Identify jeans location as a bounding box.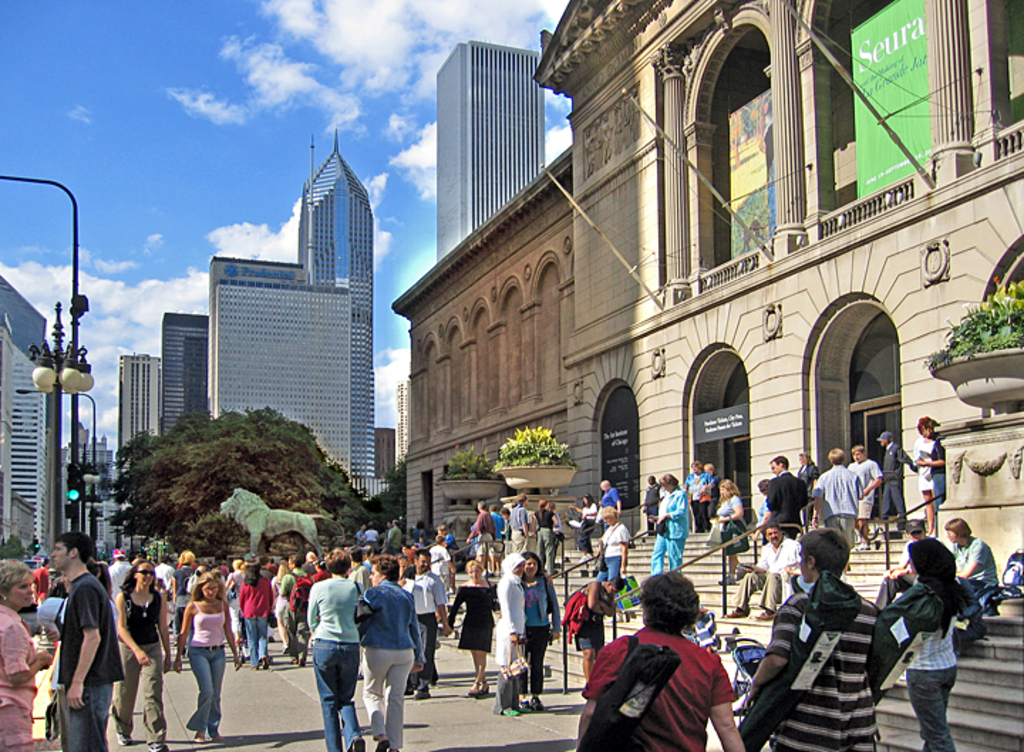
crop(243, 617, 270, 668).
